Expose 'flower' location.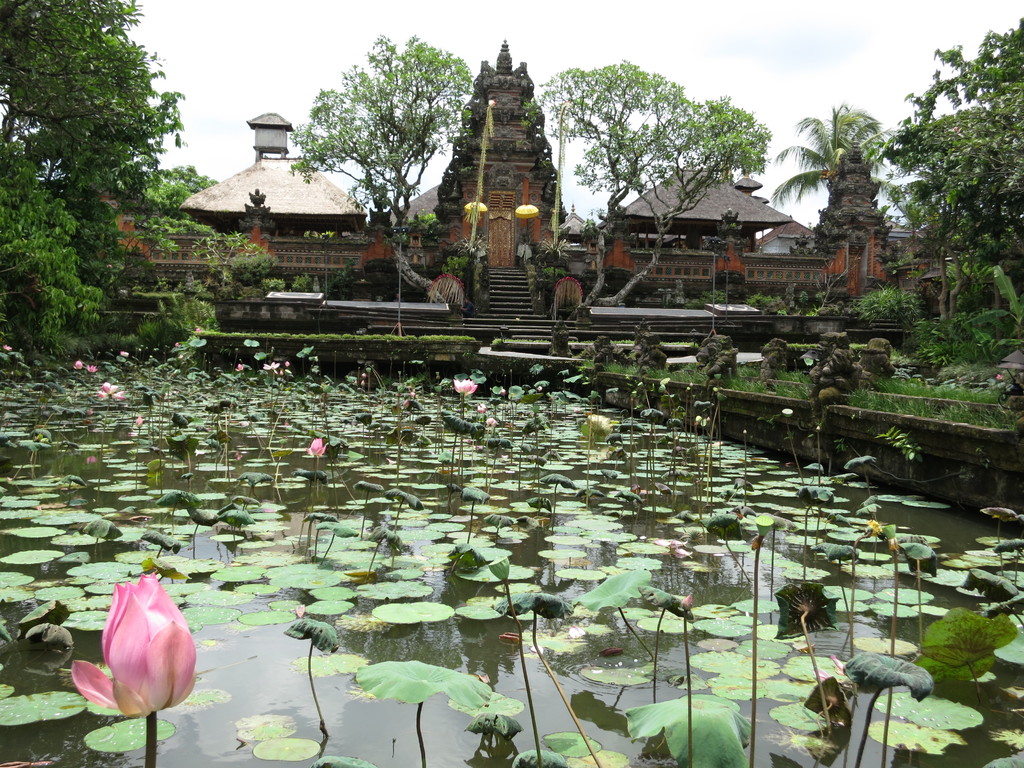
Exposed at region(194, 328, 201, 333).
